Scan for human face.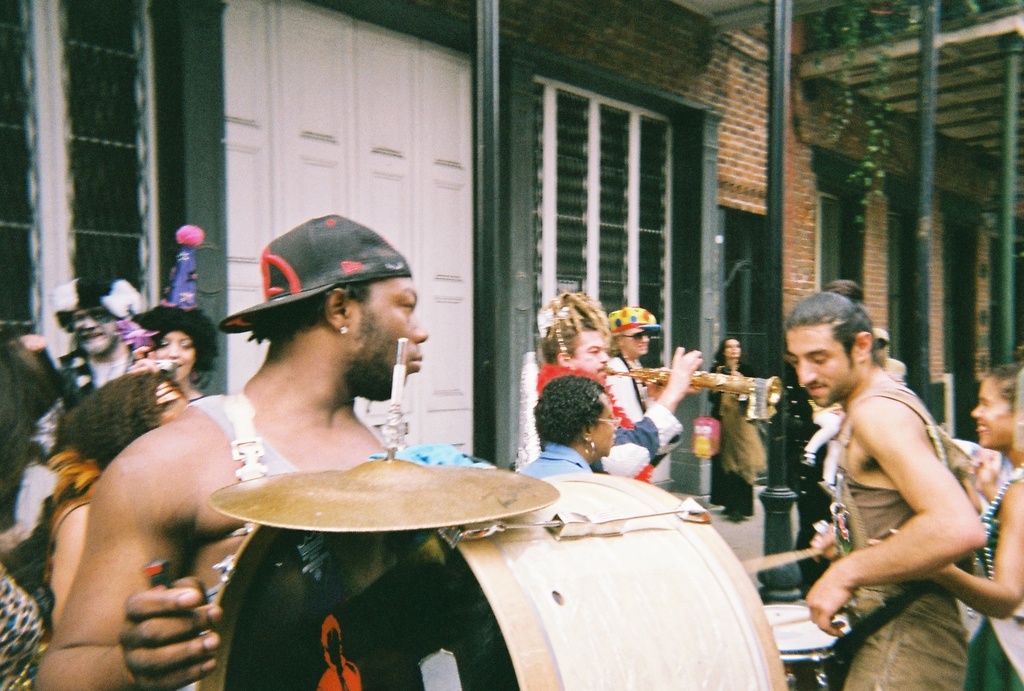
Scan result: (x1=726, y1=342, x2=743, y2=361).
